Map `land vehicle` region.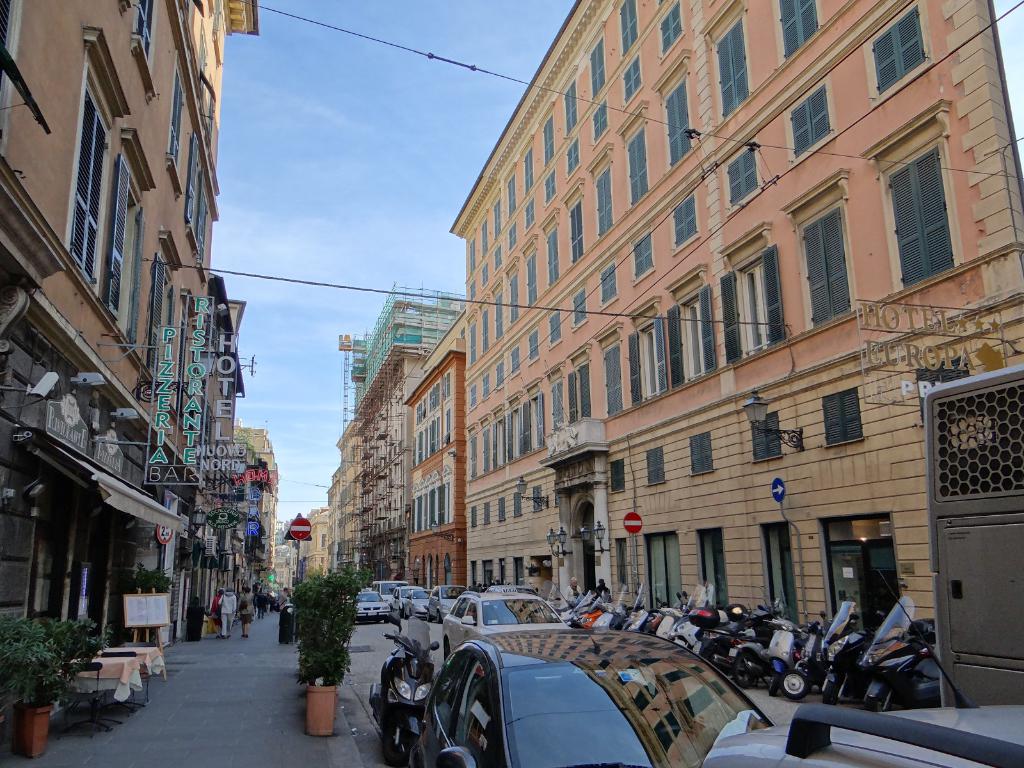
Mapped to BBox(443, 580, 563, 664).
